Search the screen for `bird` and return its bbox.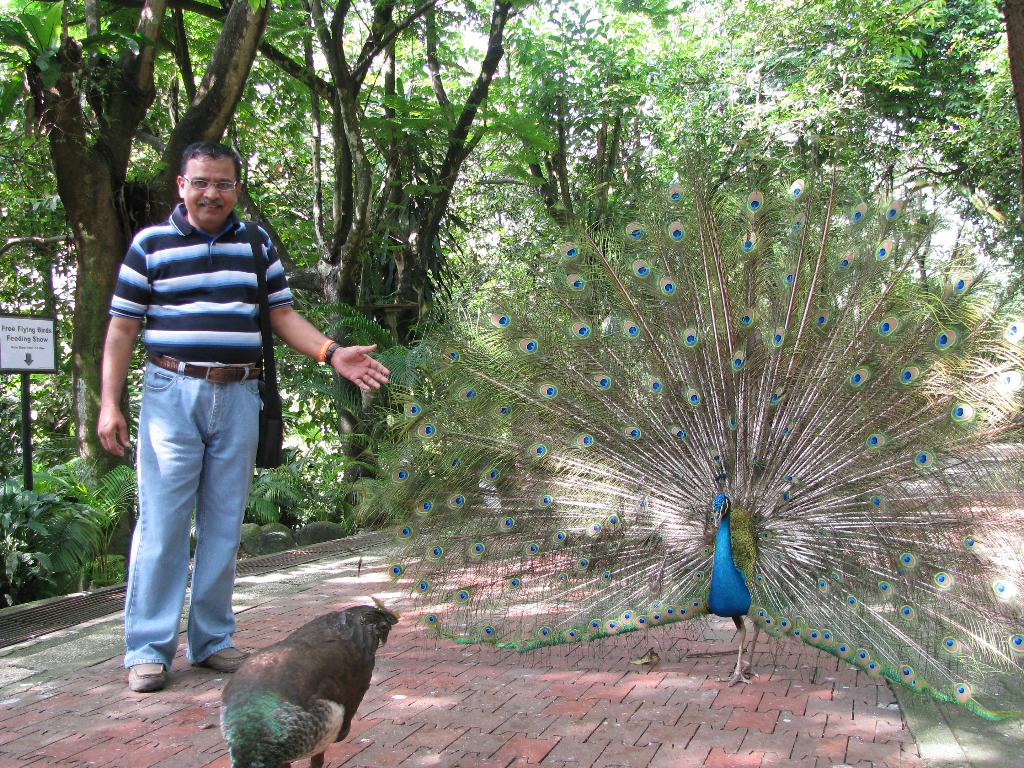
Found: [left=219, top=595, right=397, bottom=767].
